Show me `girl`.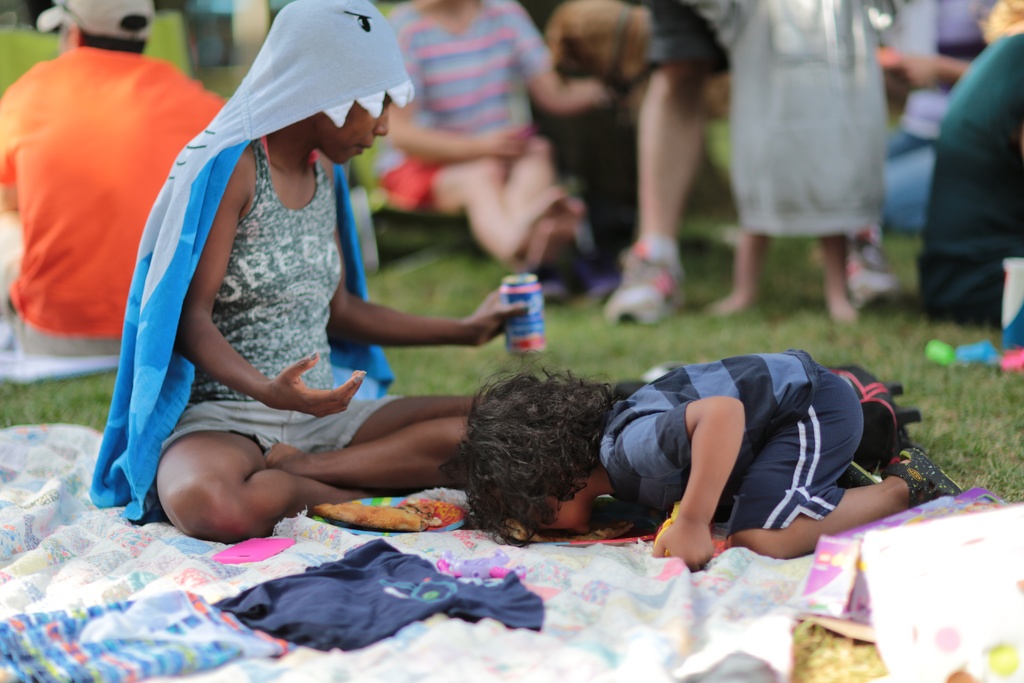
`girl` is here: [x1=87, y1=4, x2=551, y2=562].
